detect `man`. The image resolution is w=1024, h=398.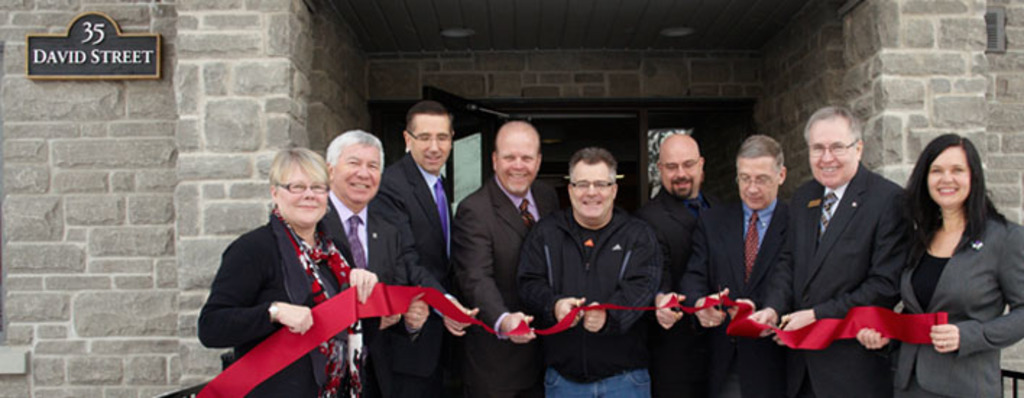
l=635, t=133, r=713, b=397.
